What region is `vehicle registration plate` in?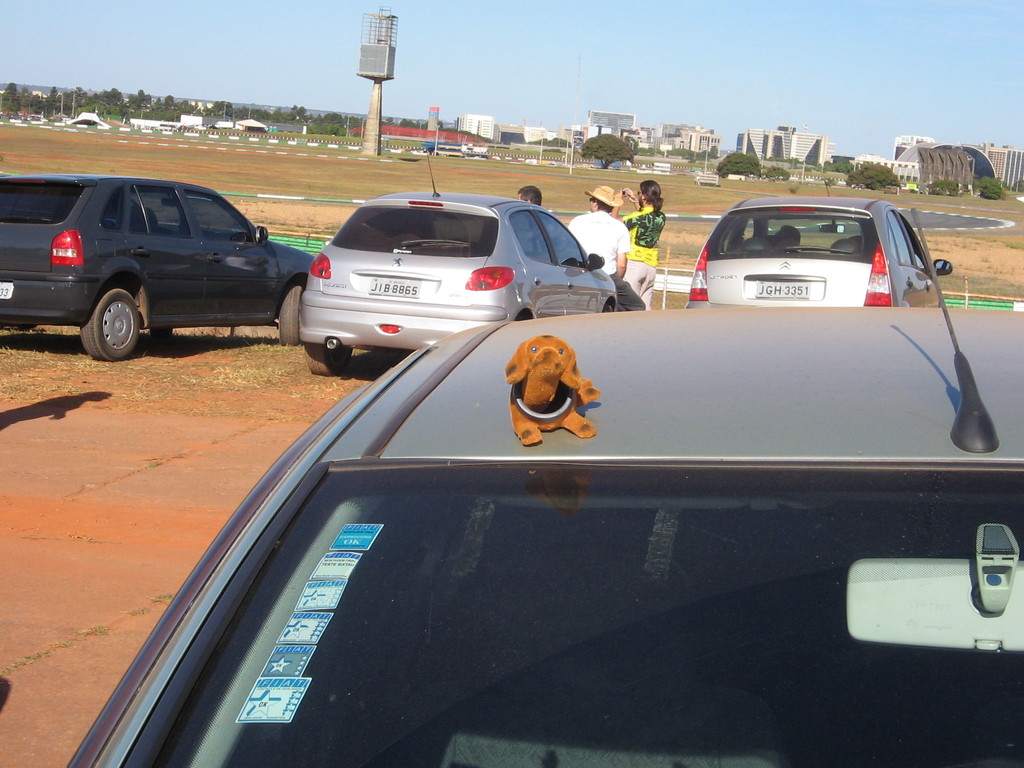
select_region(366, 278, 422, 299).
